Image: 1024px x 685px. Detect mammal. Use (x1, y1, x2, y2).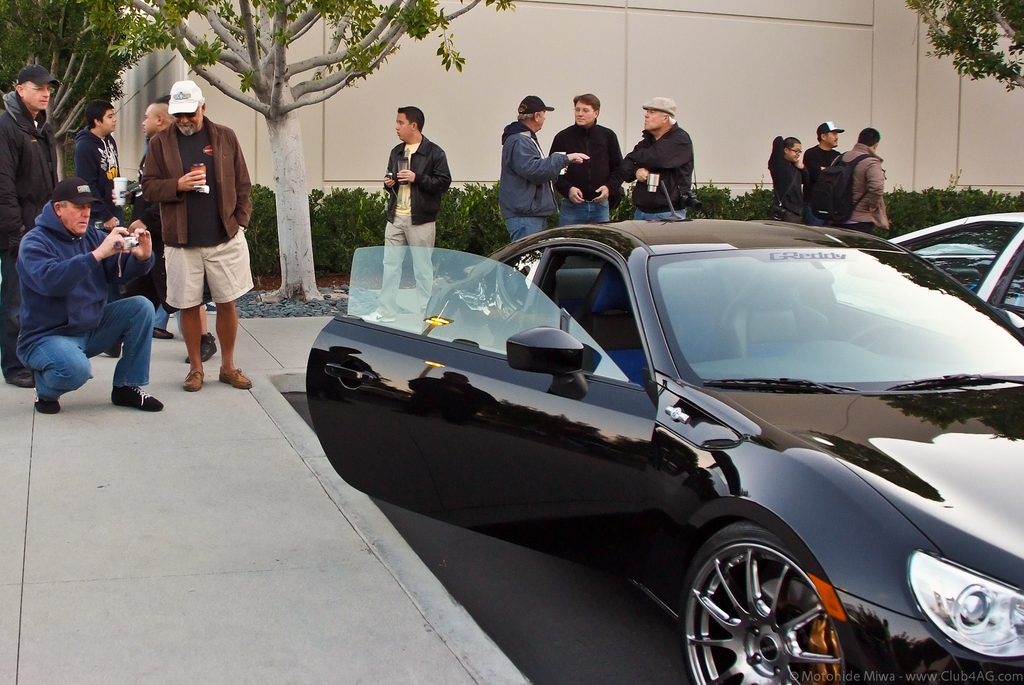
(831, 125, 893, 240).
